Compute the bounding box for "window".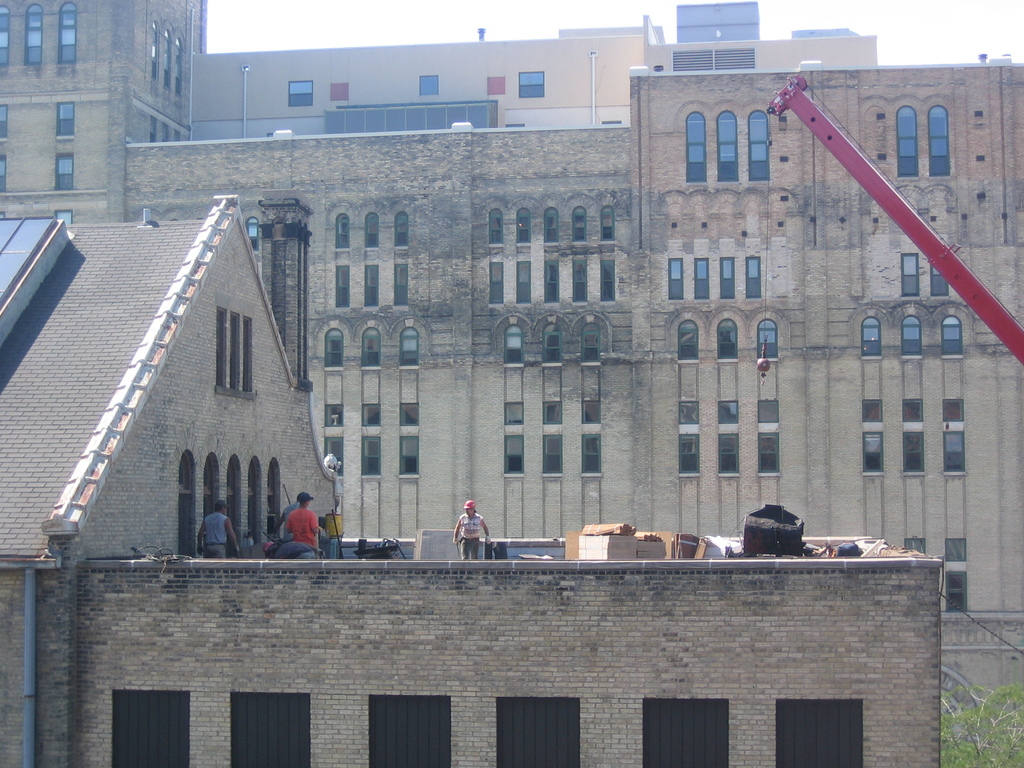
rect(325, 331, 342, 371).
